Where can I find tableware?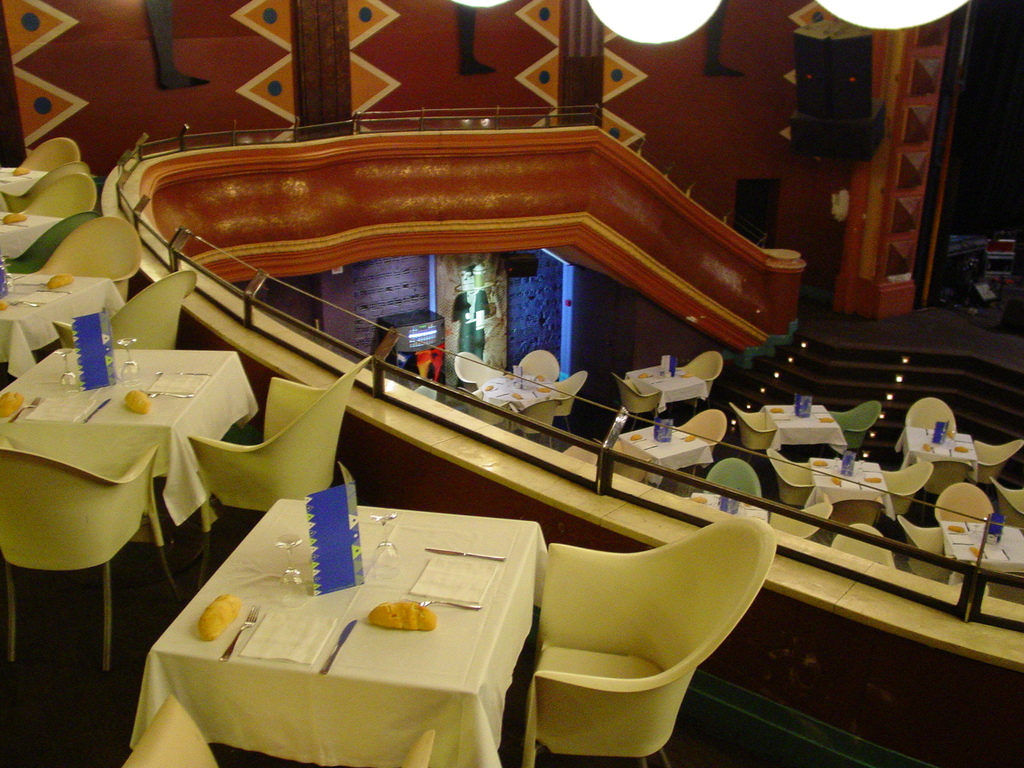
You can find it at pyautogui.locateOnScreen(78, 399, 115, 424).
